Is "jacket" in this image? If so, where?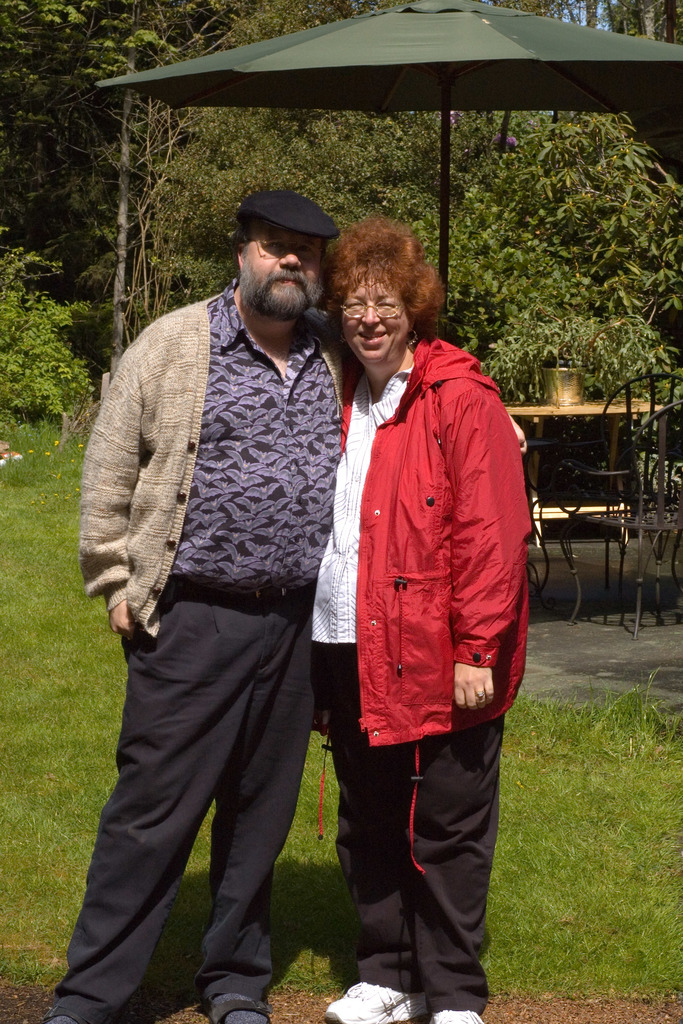
Yes, at 72:240:349:630.
